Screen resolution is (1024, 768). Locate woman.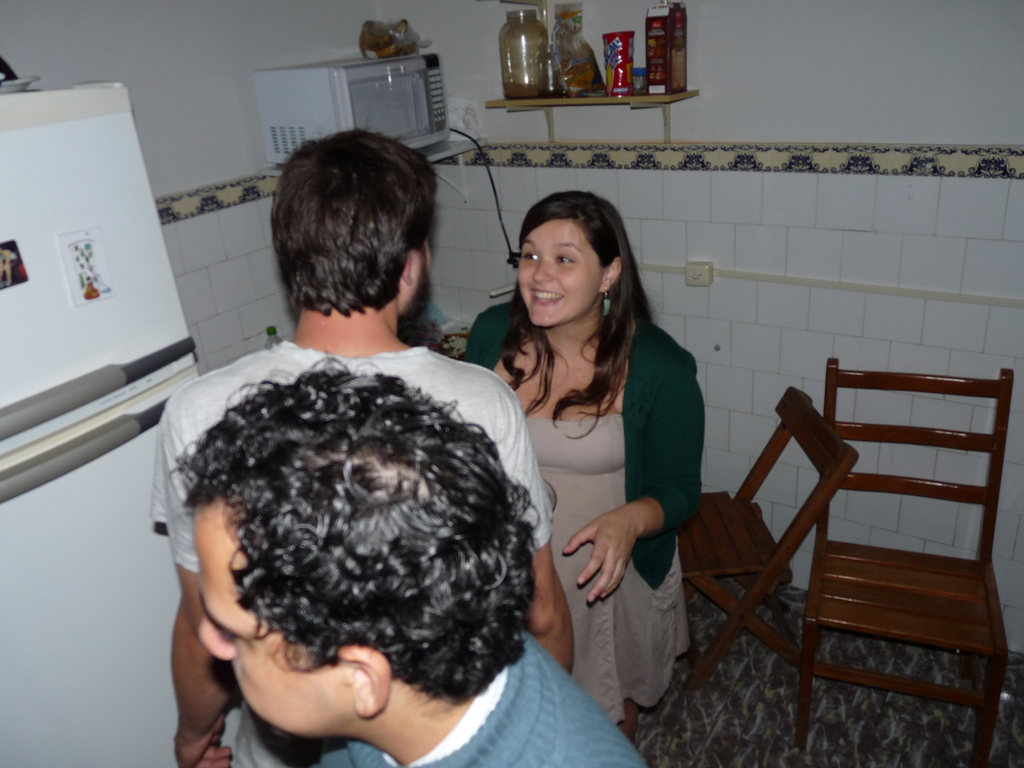
[left=476, top=187, right=697, bottom=762].
